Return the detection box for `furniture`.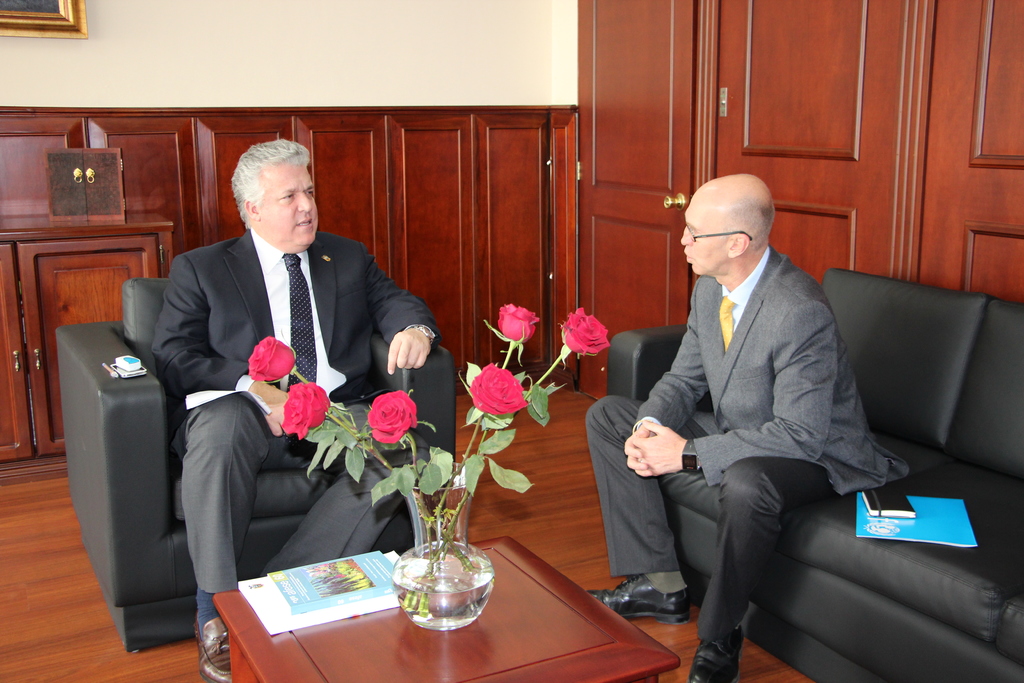
(0, 210, 174, 463).
